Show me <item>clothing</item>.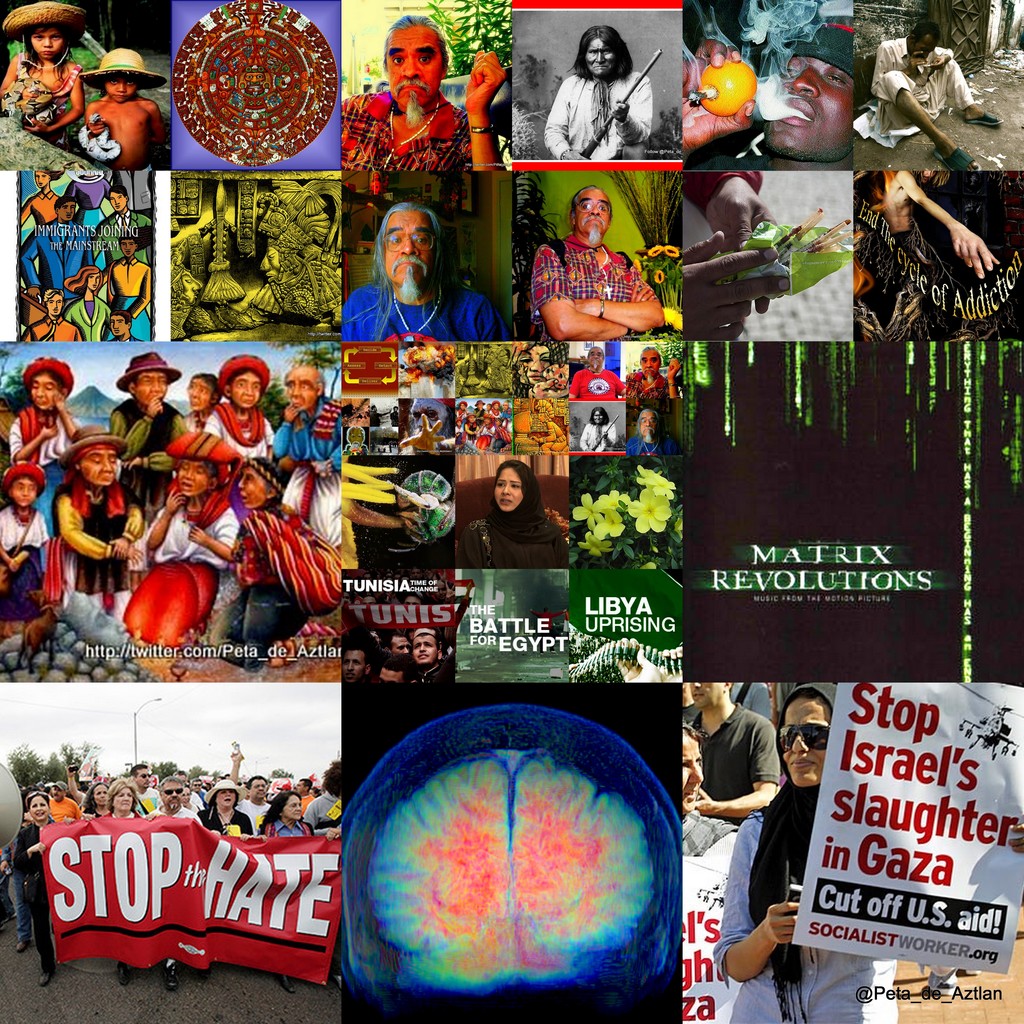
<item>clothing</item> is here: Rect(29, 321, 78, 348).
